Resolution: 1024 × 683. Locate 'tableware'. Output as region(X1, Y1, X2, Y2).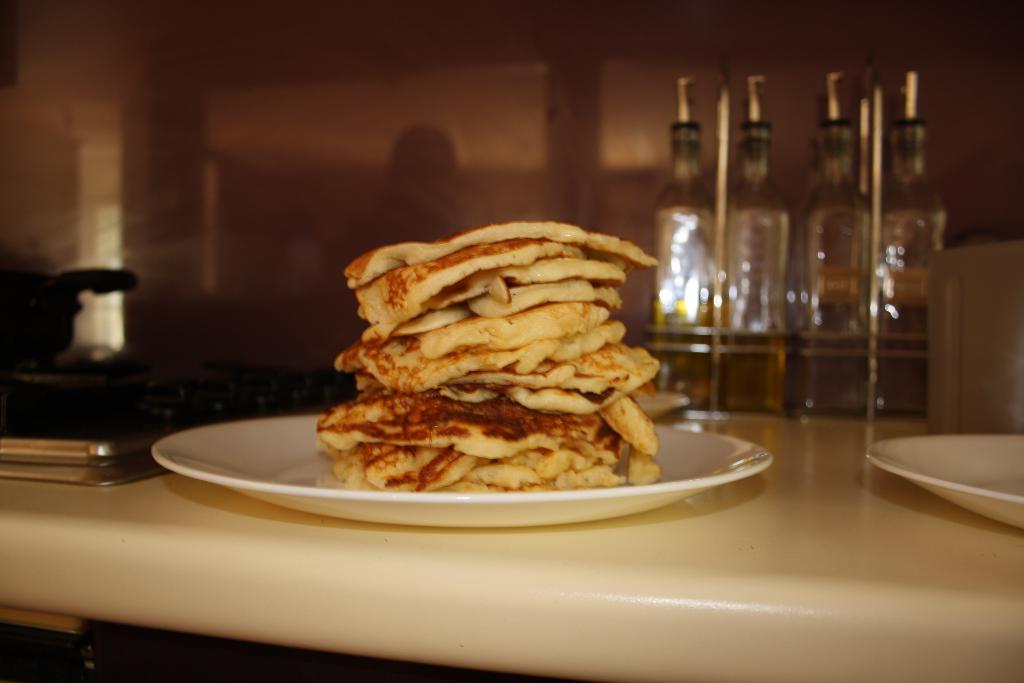
region(0, 257, 139, 366).
